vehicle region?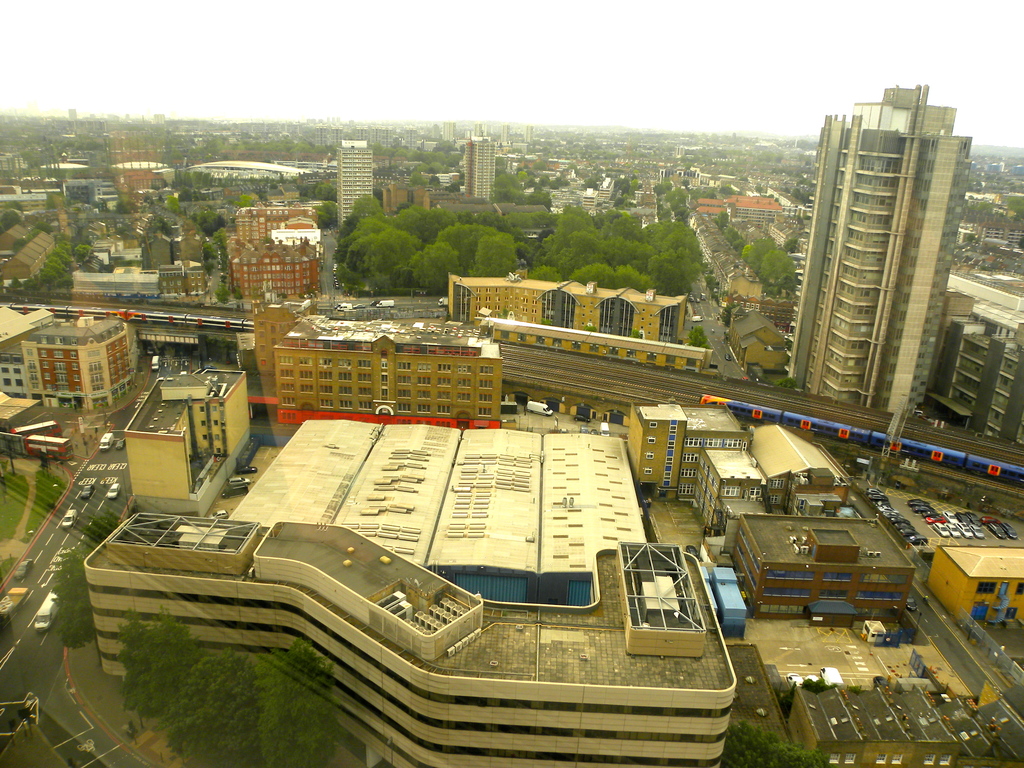
{"x1": 1004, "y1": 522, "x2": 1019, "y2": 540}
